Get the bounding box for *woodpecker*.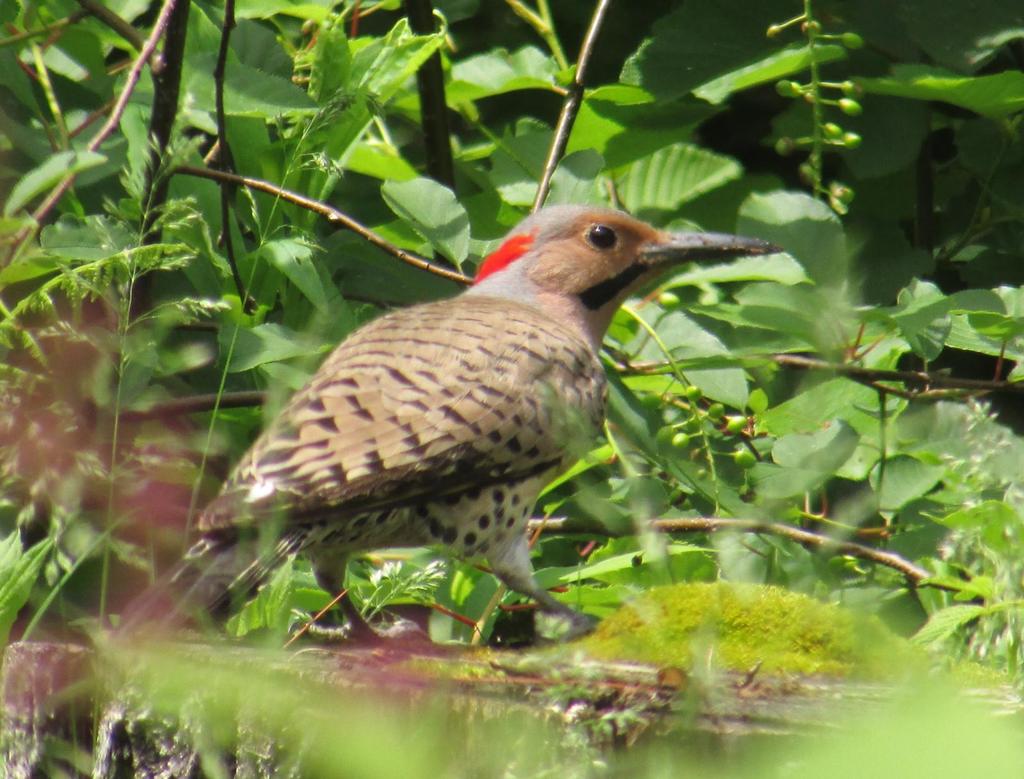
box(184, 193, 803, 668).
